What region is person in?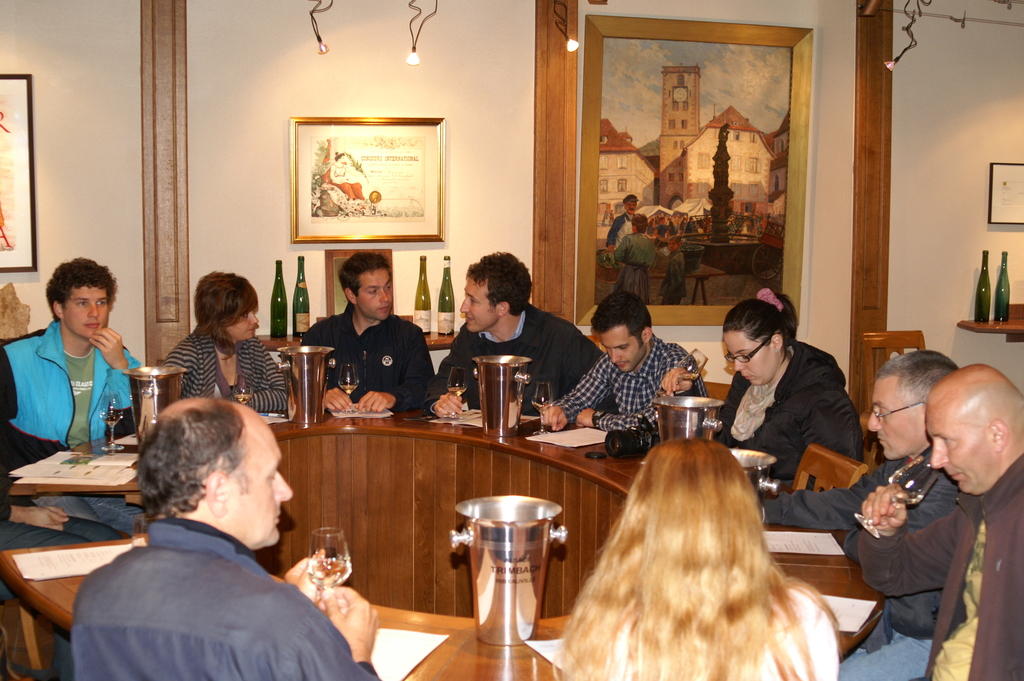
{"left": 556, "top": 438, "right": 834, "bottom": 680}.
